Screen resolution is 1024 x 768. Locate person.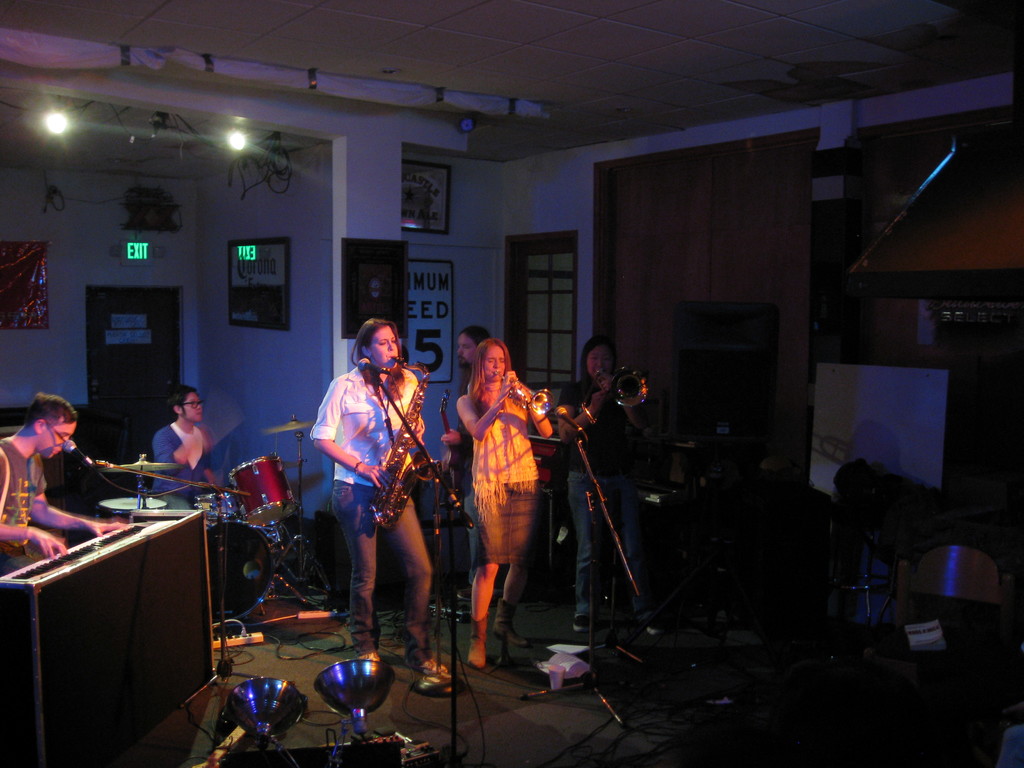
<box>460,338,548,660</box>.
